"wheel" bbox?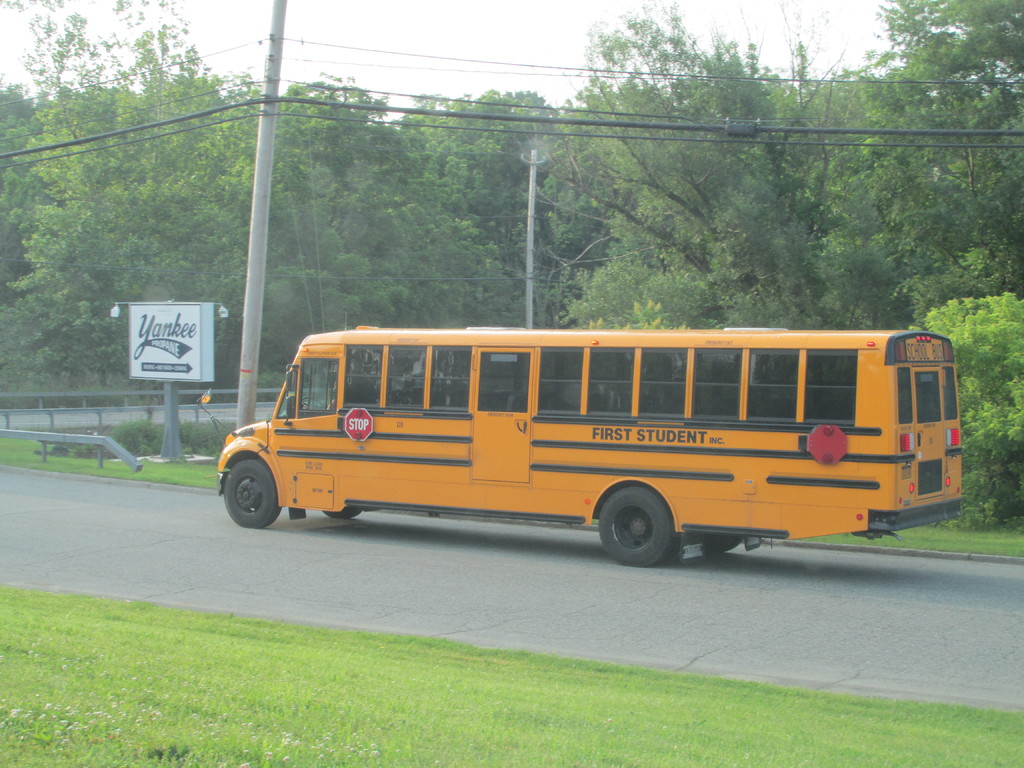
324:501:361:518
